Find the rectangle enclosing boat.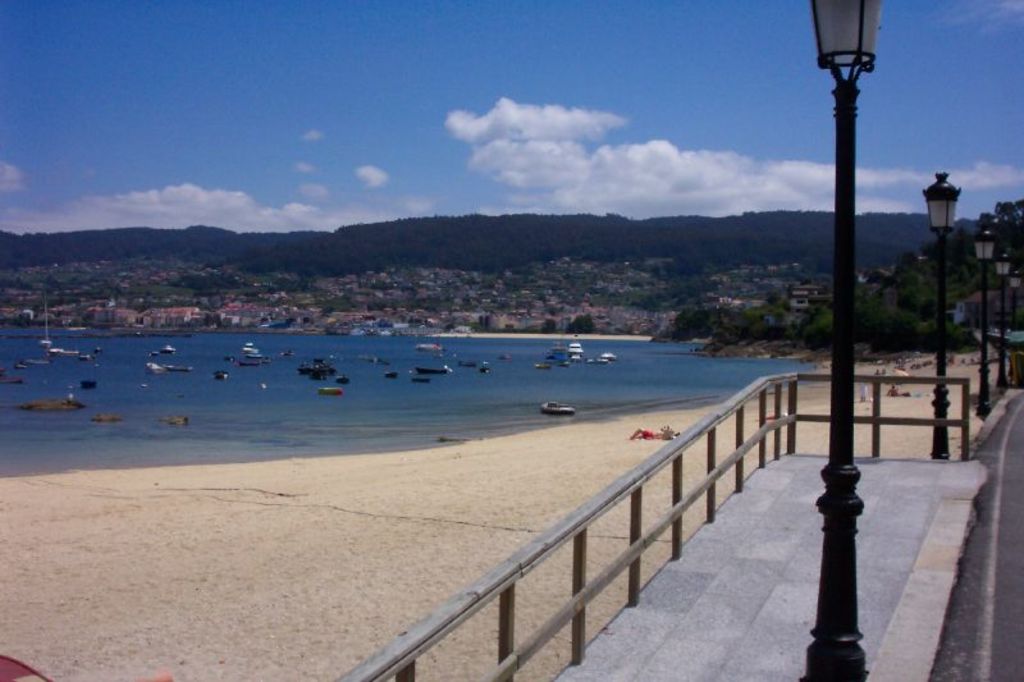
left=224, top=353, right=229, bottom=362.
